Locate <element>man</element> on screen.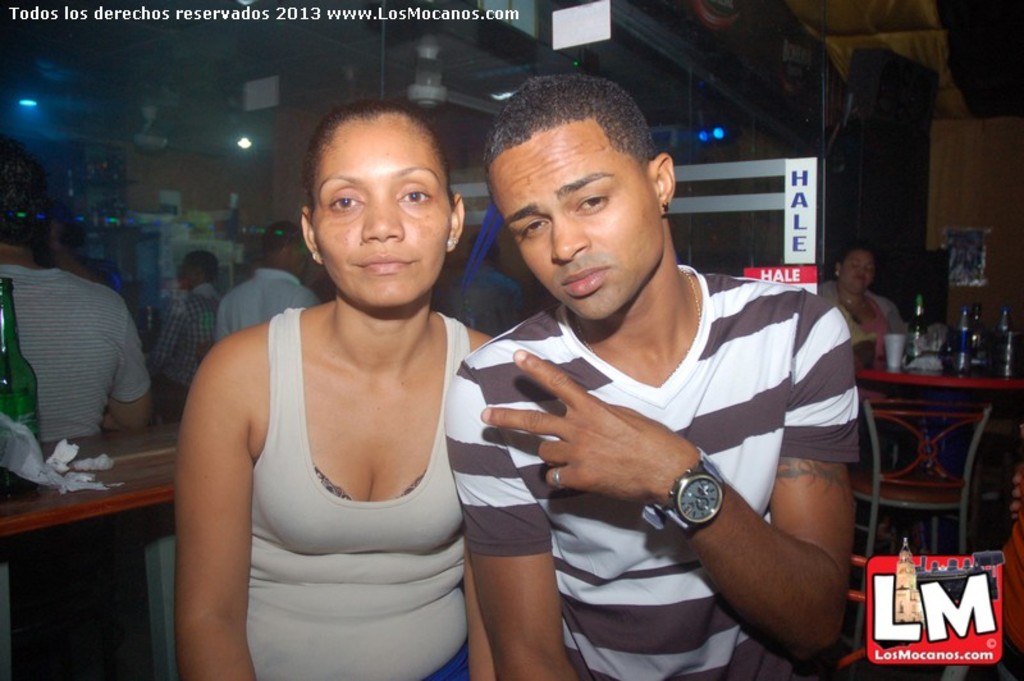
On screen at x1=216 y1=221 x2=320 y2=340.
